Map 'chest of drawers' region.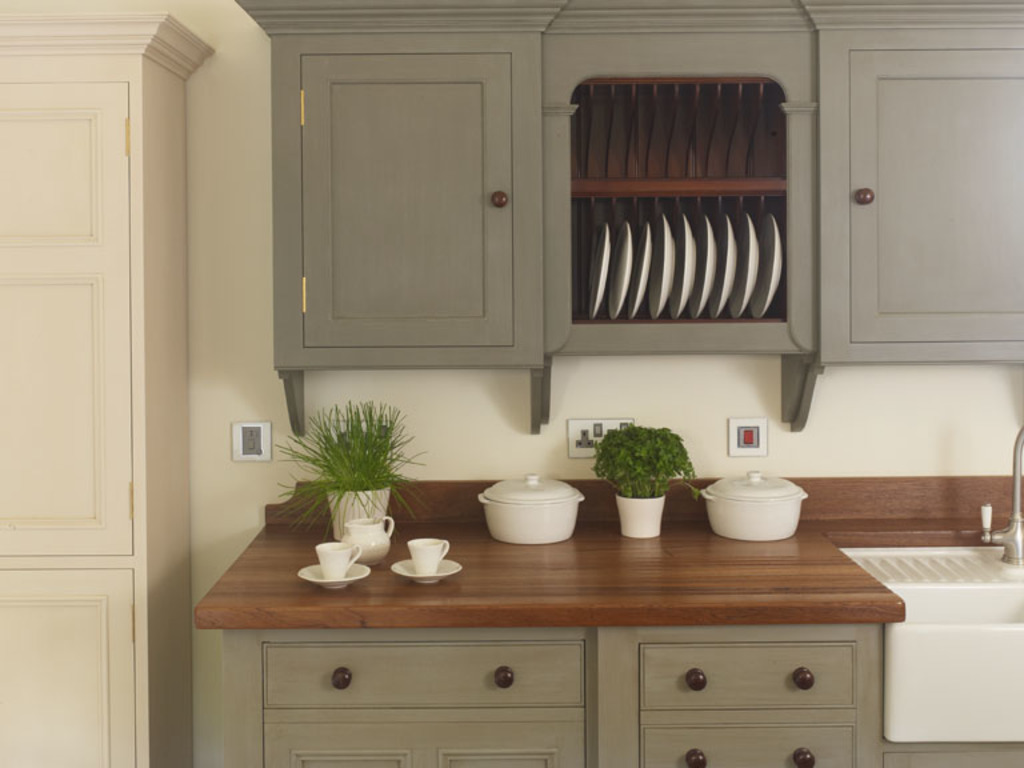
Mapped to 221:624:1023:767.
